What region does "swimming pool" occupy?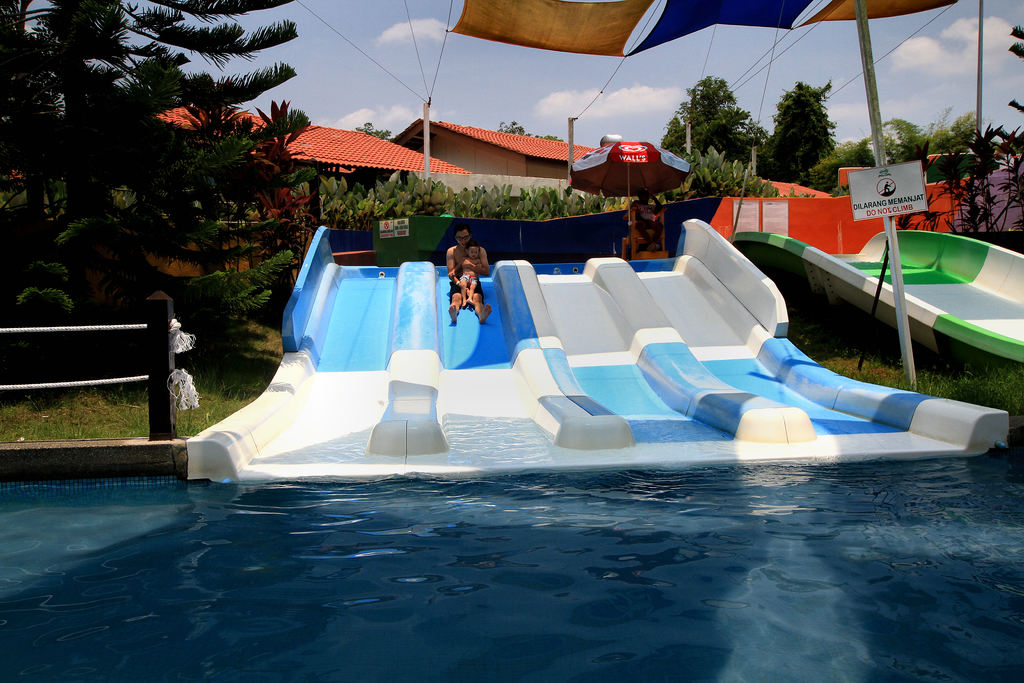
bbox=[0, 423, 1023, 682].
